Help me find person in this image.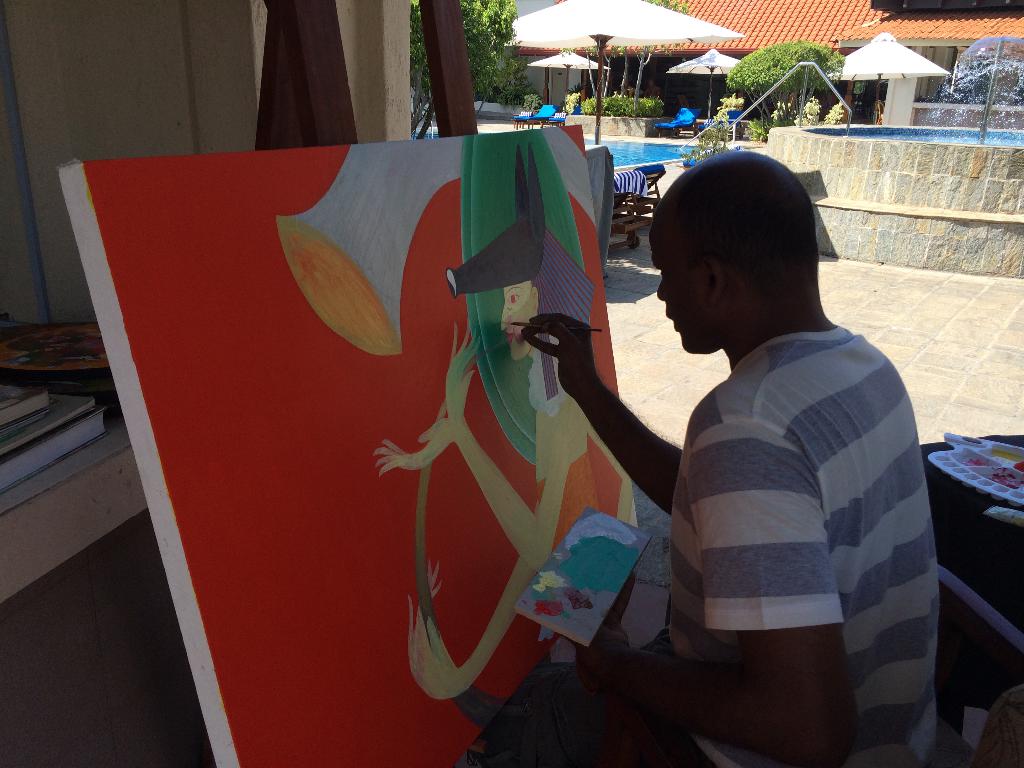
Found it: <region>371, 218, 639, 723</region>.
